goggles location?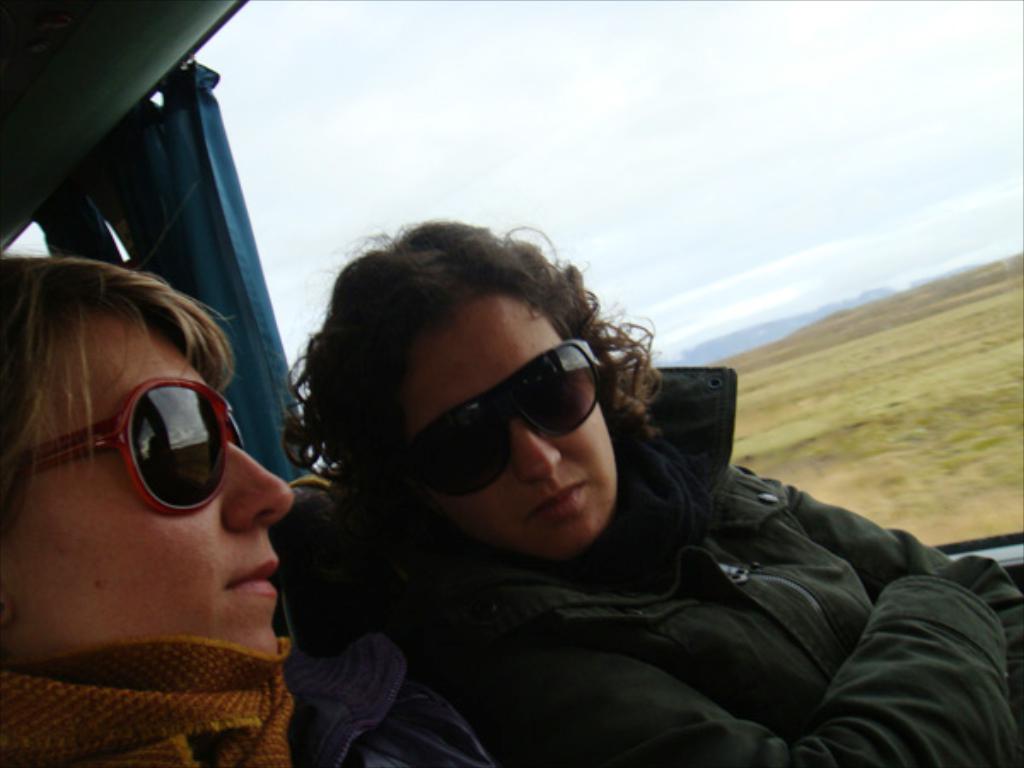
{"left": 399, "top": 340, "right": 611, "bottom": 485}
